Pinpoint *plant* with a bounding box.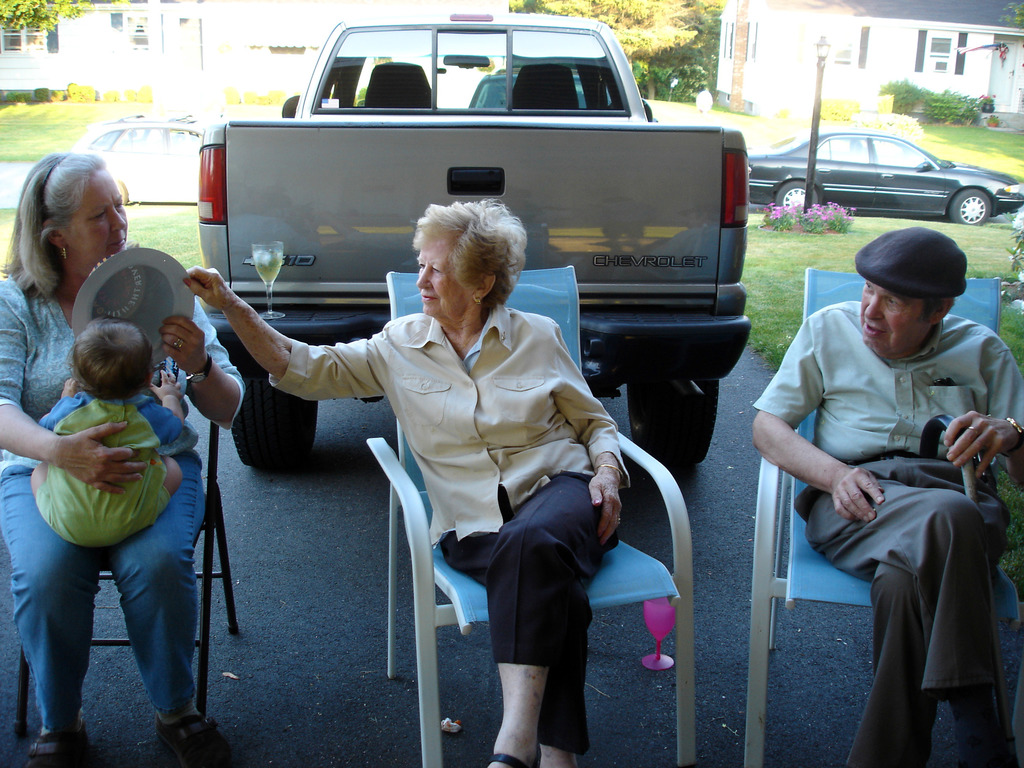
(126,83,150,108).
